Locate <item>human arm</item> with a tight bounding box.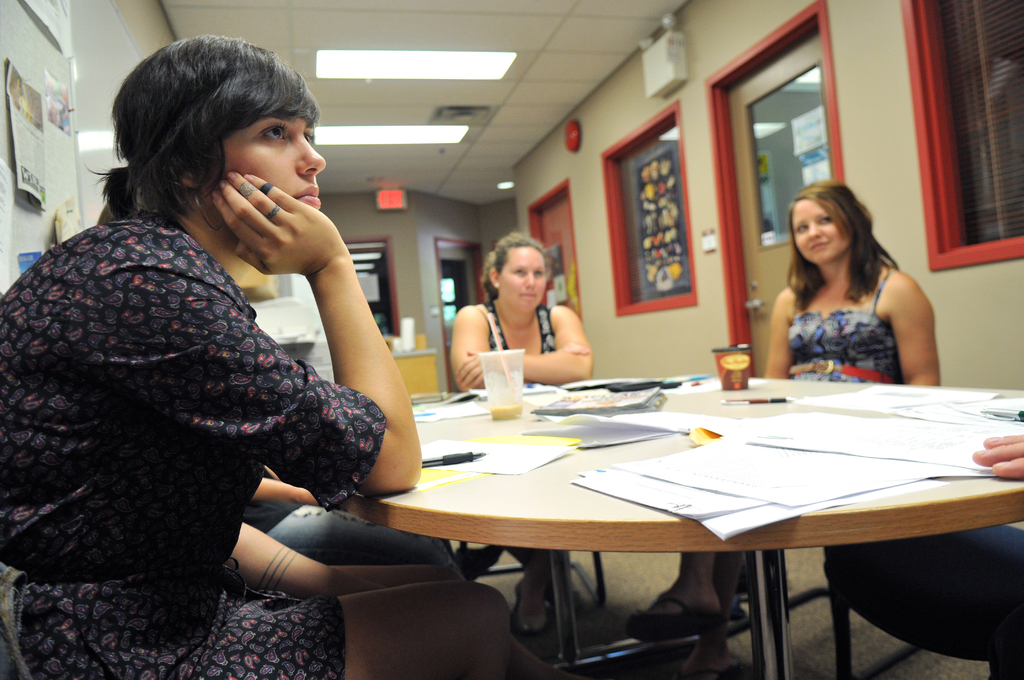
x1=446 y1=303 x2=588 y2=391.
